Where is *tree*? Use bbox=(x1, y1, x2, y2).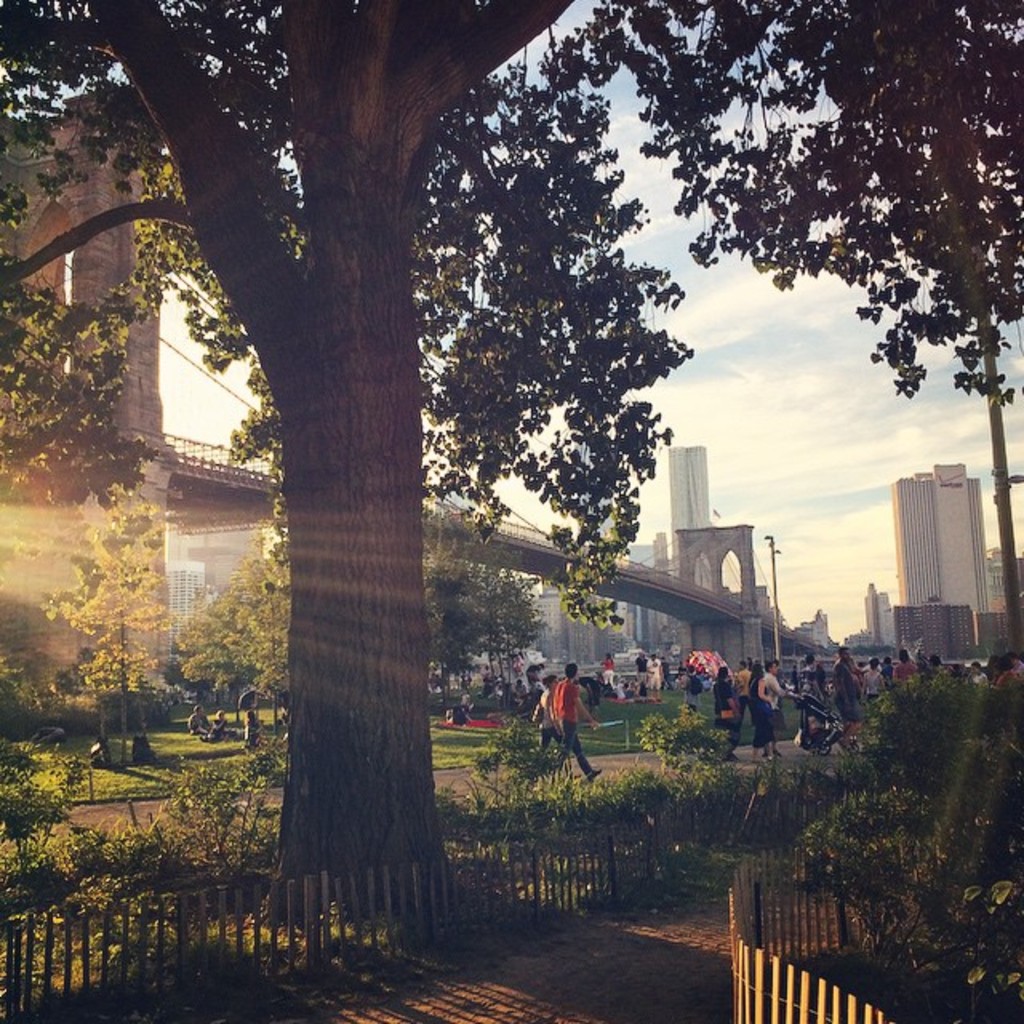
bbox=(21, 0, 893, 858).
